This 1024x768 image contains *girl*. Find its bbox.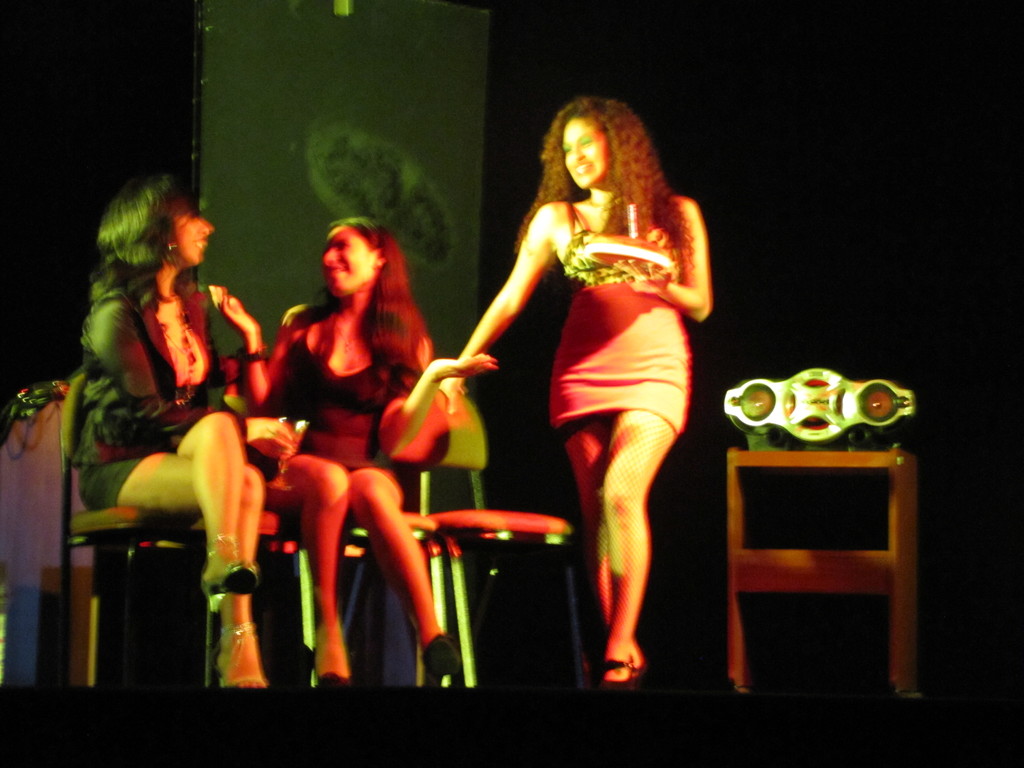
<region>211, 207, 484, 691</region>.
